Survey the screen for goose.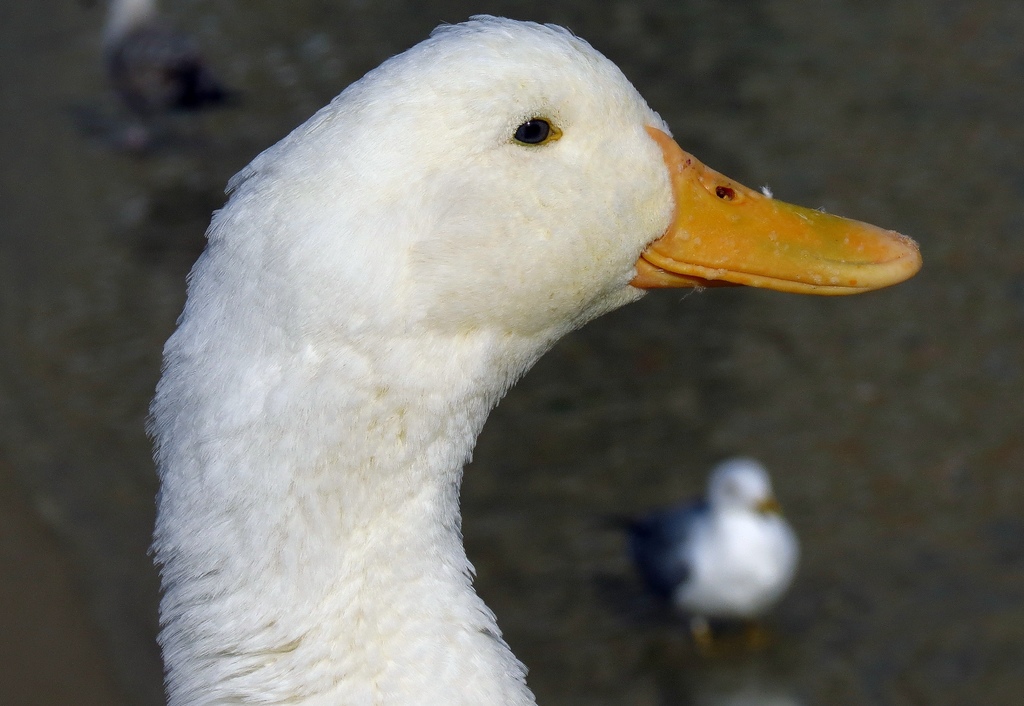
Survey found: <region>144, 10, 926, 705</region>.
